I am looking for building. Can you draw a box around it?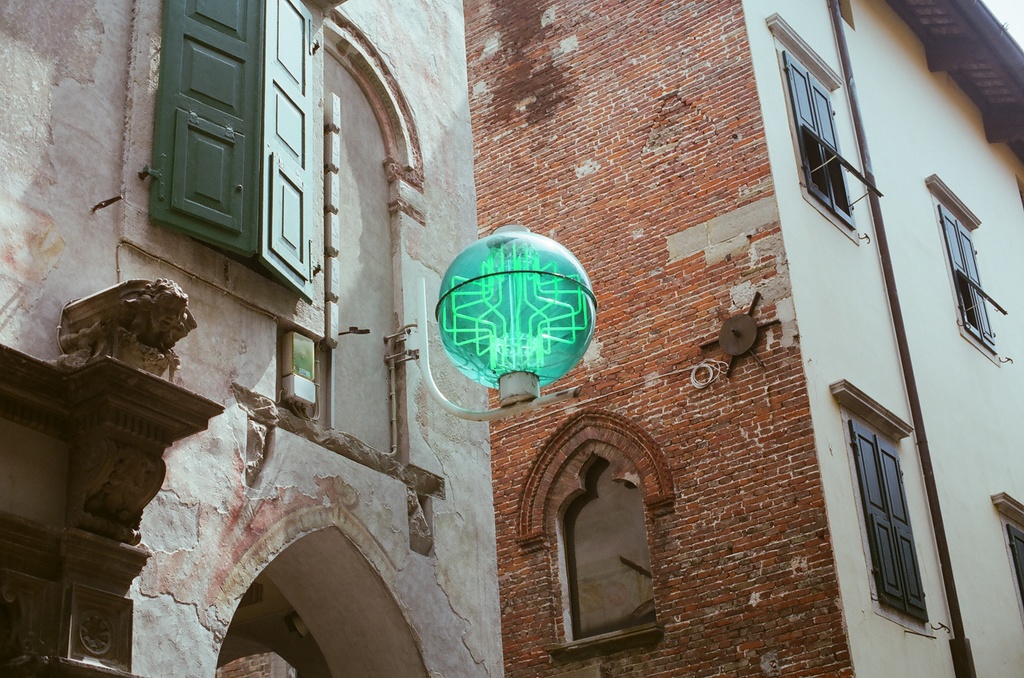
Sure, the bounding box is {"left": 0, "top": 1, "right": 506, "bottom": 677}.
